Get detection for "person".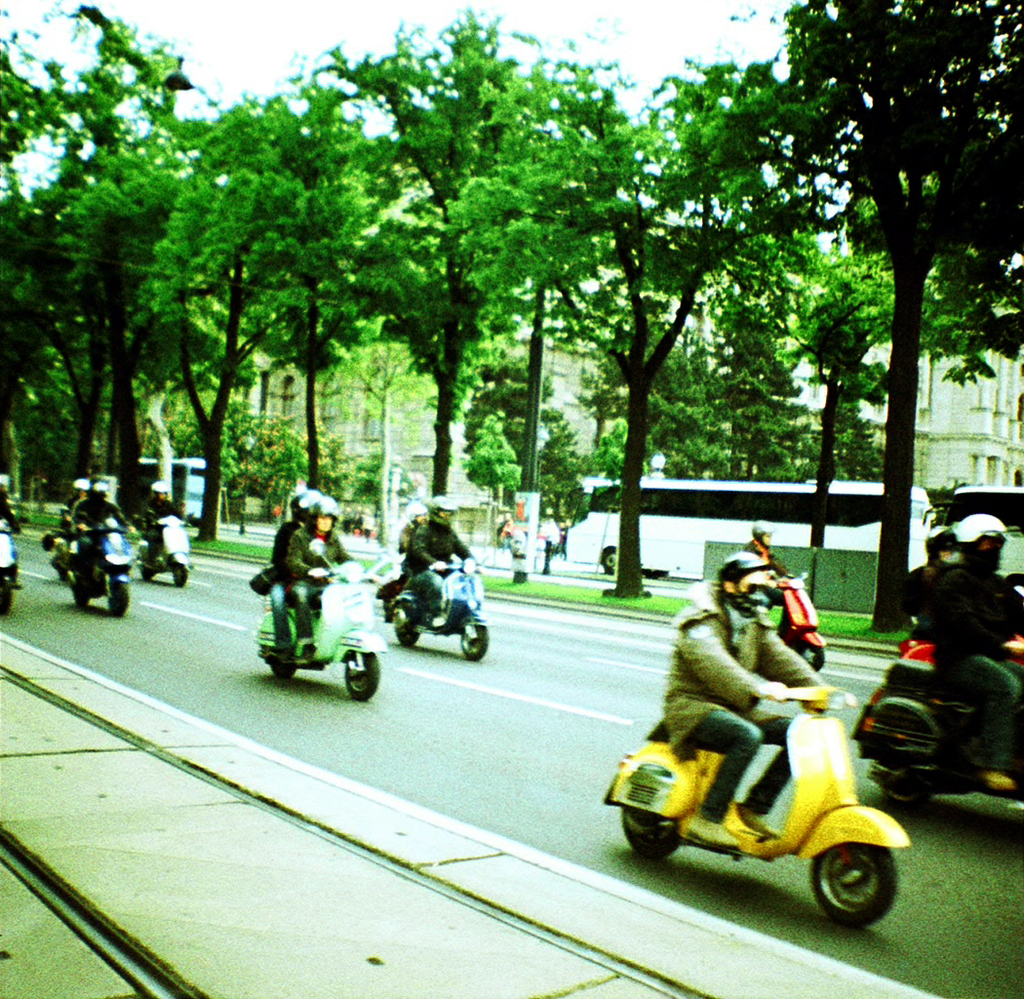
Detection: bbox=[65, 478, 138, 587].
